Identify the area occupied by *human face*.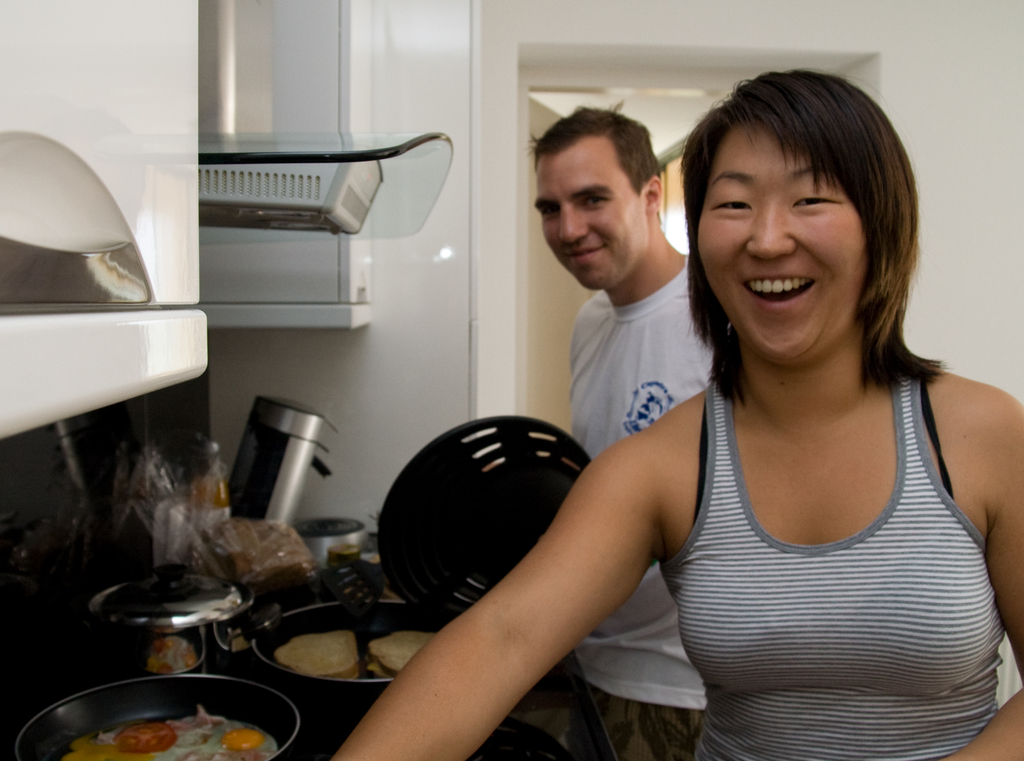
Area: x1=532, y1=137, x2=648, y2=296.
